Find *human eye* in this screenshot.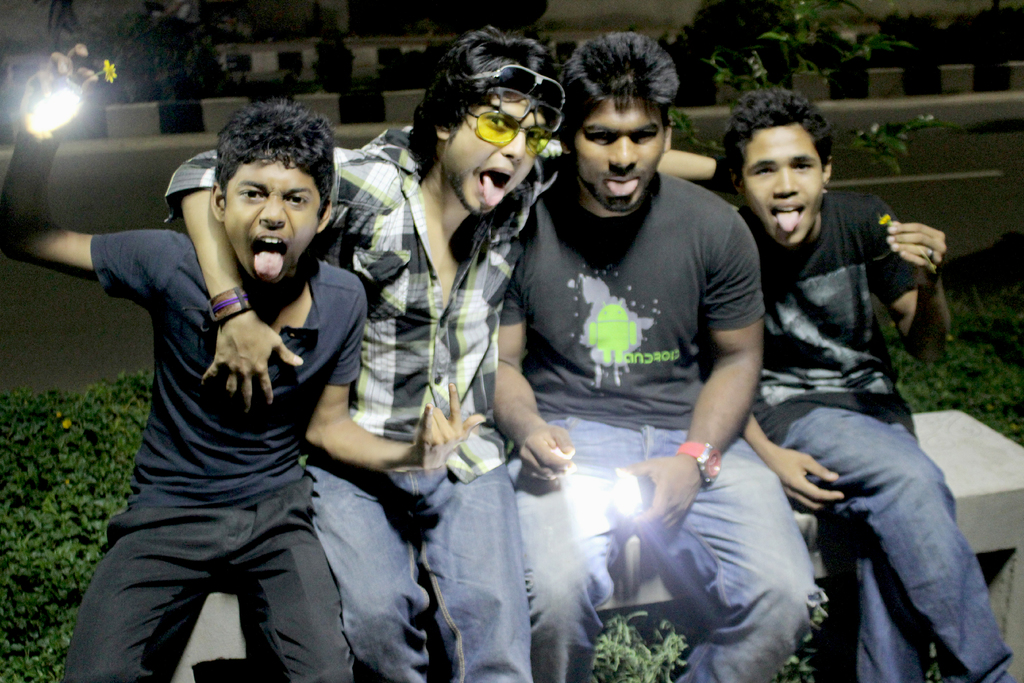
The bounding box for *human eye* is <bbox>286, 194, 307, 207</bbox>.
